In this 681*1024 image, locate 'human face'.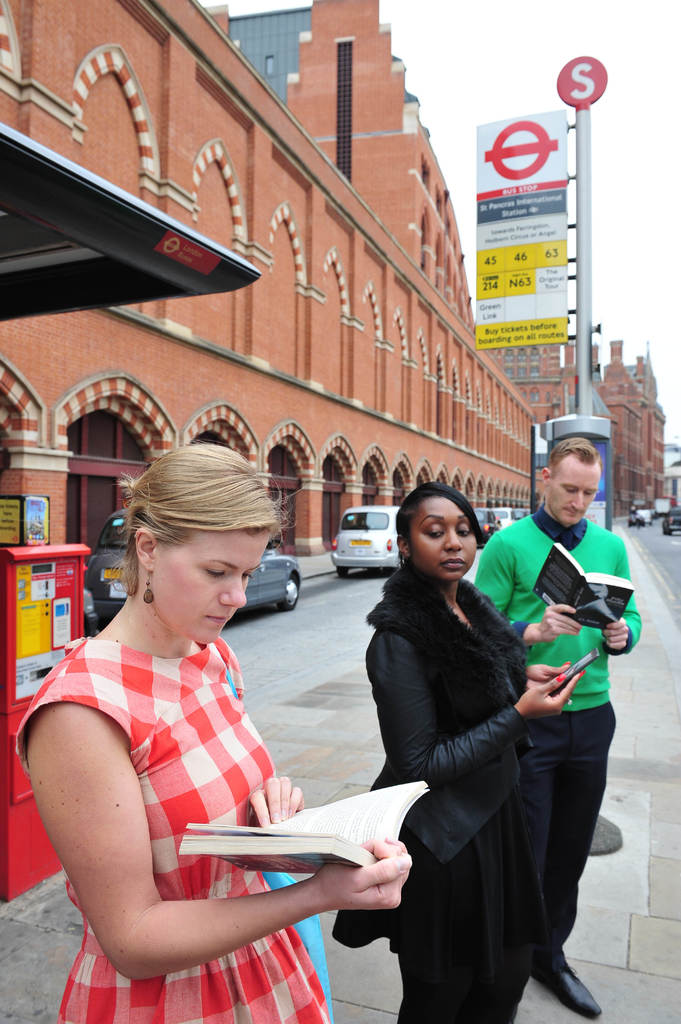
Bounding box: {"x1": 412, "y1": 498, "x2": 481, "y2": 580}.
